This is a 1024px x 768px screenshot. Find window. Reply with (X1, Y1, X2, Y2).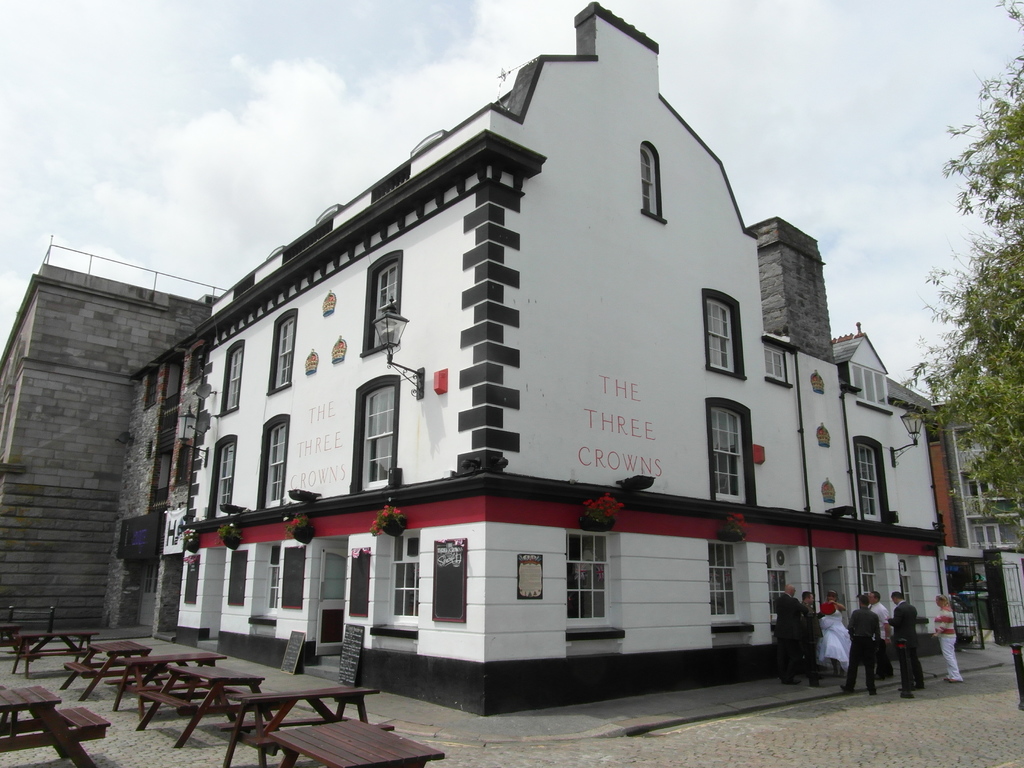
(141, 367, 160, 411).
